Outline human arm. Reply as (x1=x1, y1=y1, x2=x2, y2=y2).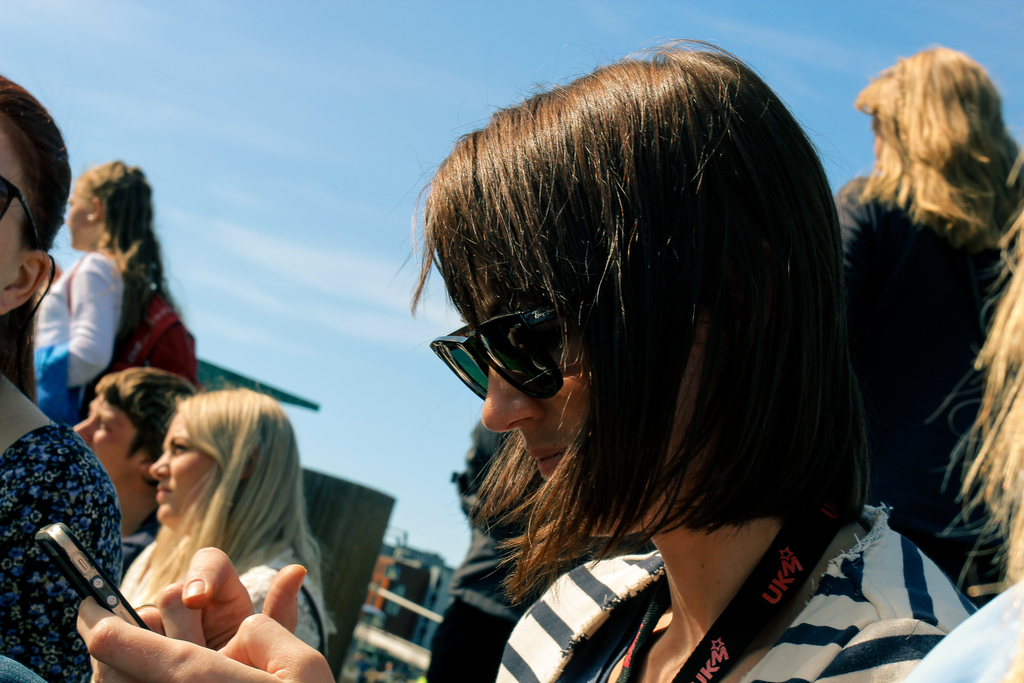
(x1=76, y1=541, x2=341, y2=682).
